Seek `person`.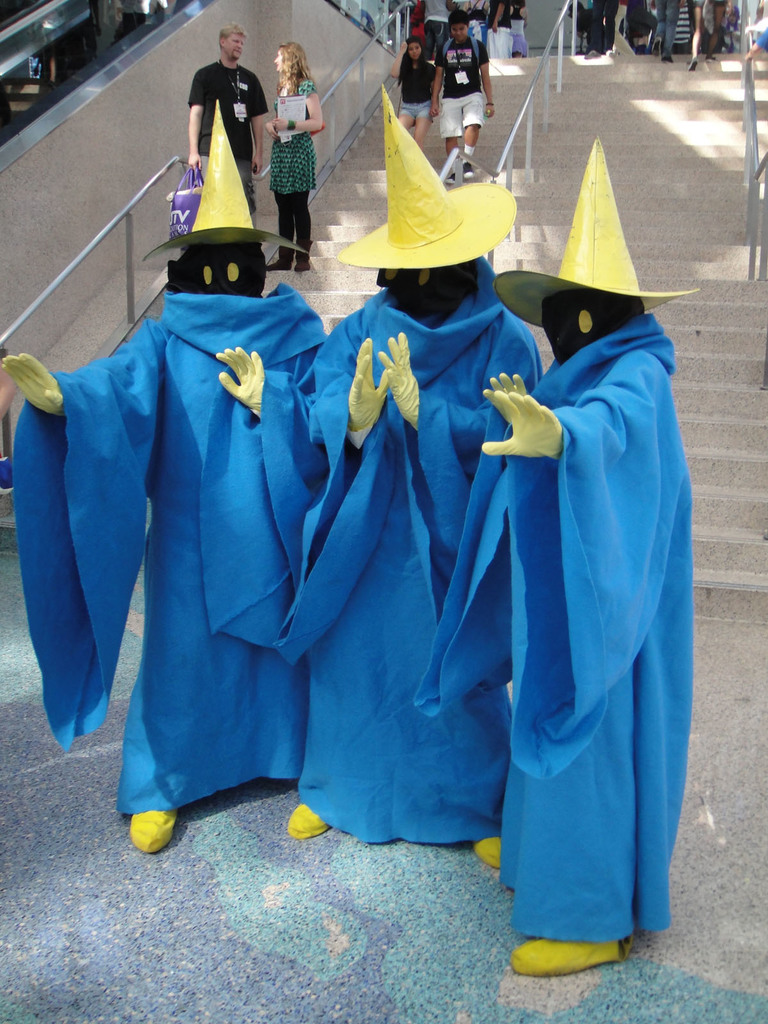
bbox=(451, 192, 699, 992).
